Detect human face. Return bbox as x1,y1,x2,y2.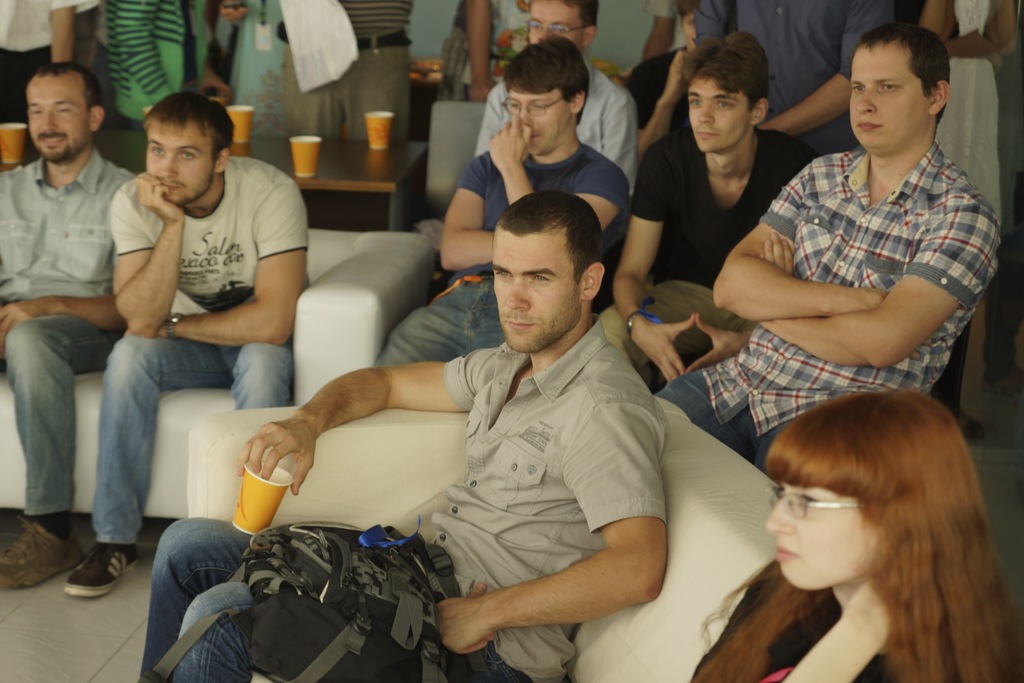
505,84,571,156.
